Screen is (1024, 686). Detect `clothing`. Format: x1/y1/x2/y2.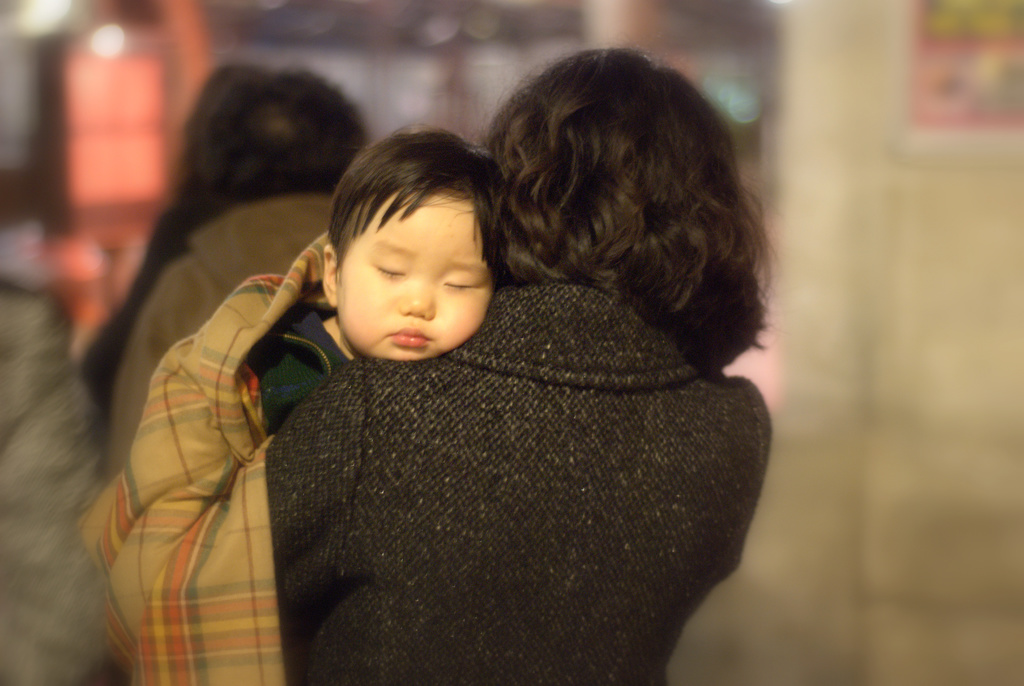
266/283/778/685.
